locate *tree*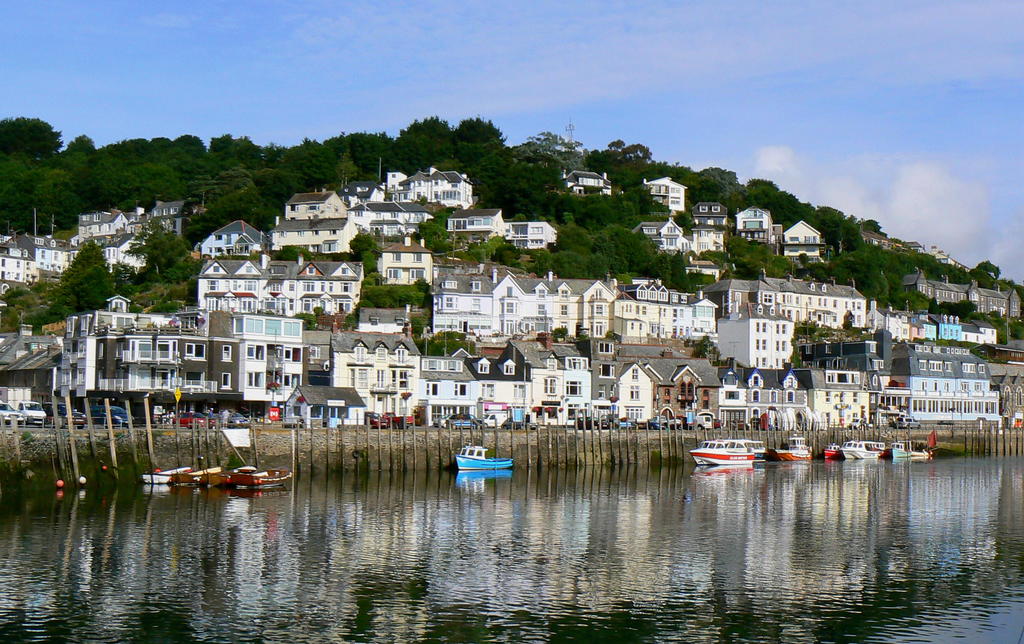
{"left": 162, "top": 134, "right": 212, "bottom": 169}
